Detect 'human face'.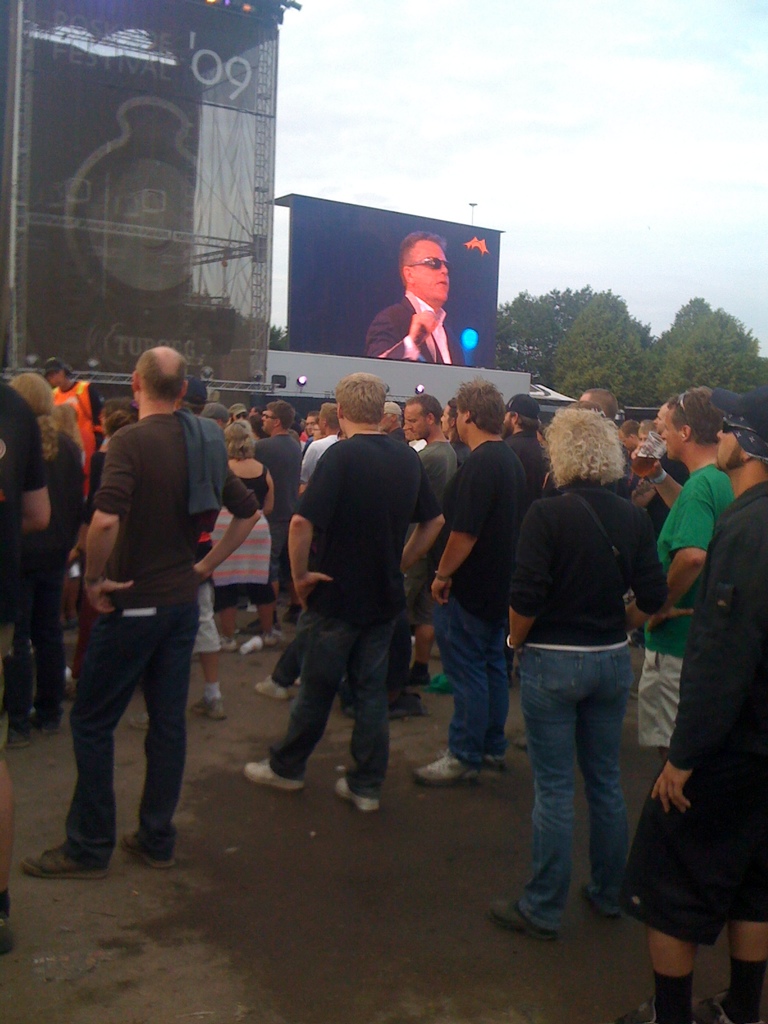
Detected at crop(406, 404, 432, 442).
